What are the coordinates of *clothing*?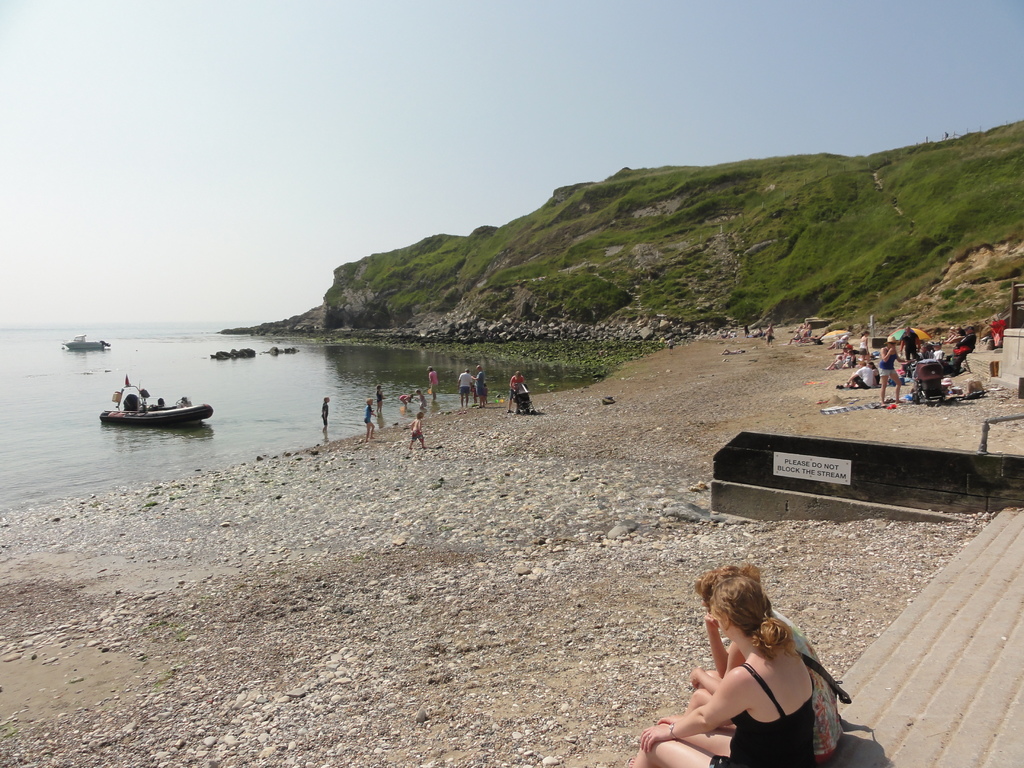
396:394:408:404.
